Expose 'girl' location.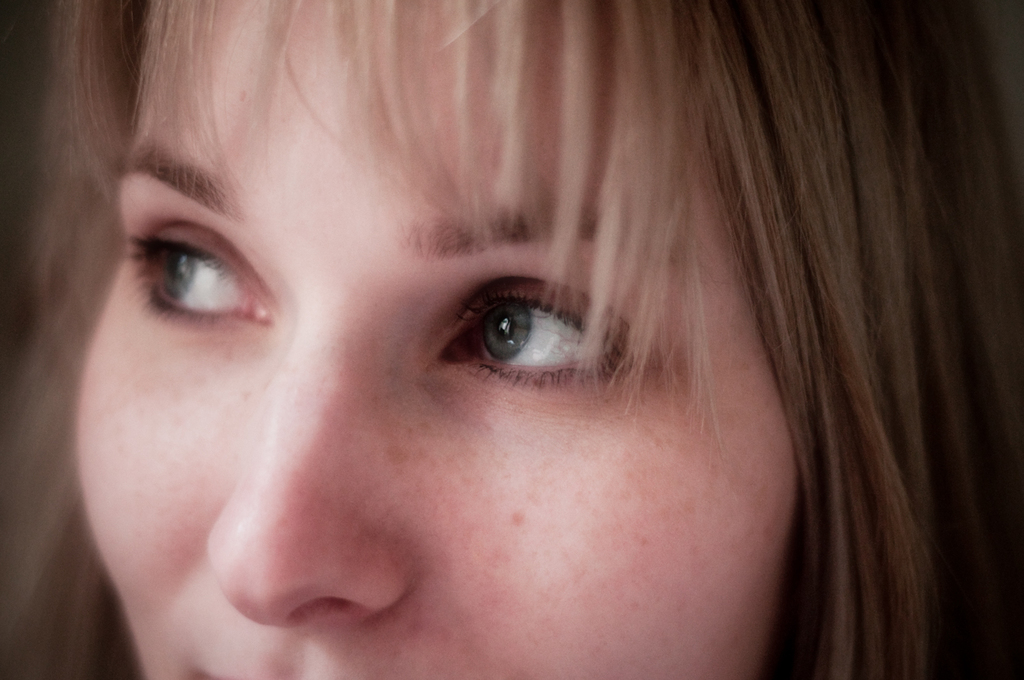
Exposed at 0, 0, 1023, 679.
